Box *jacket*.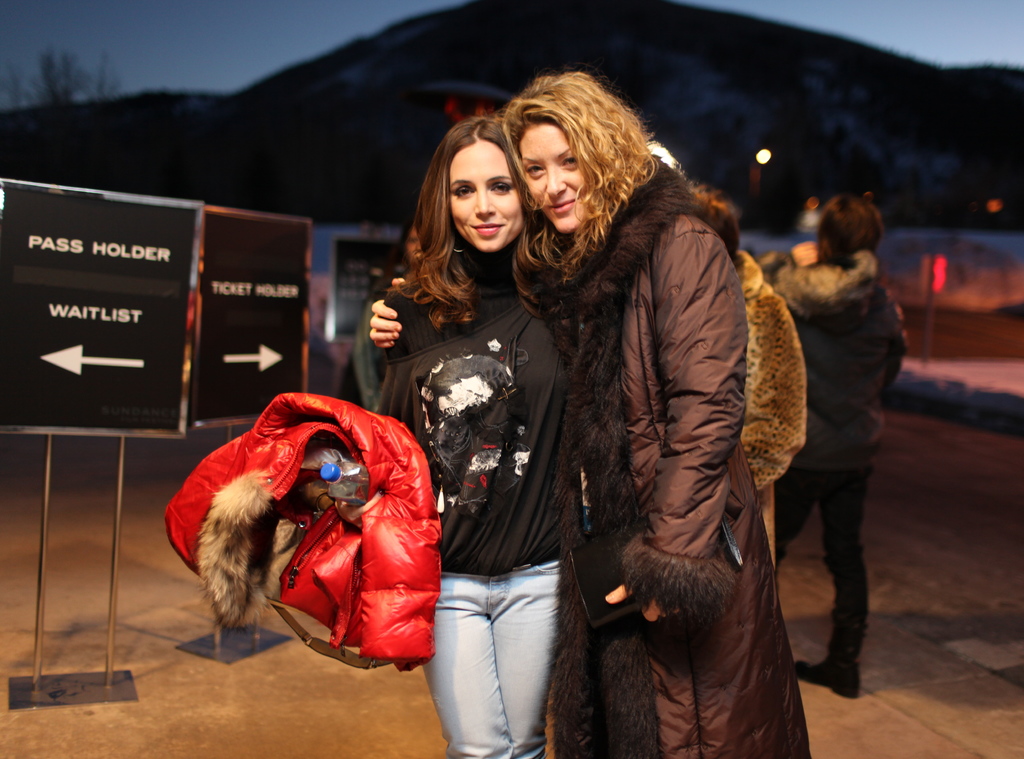
box(751, 241, 914, 466).
